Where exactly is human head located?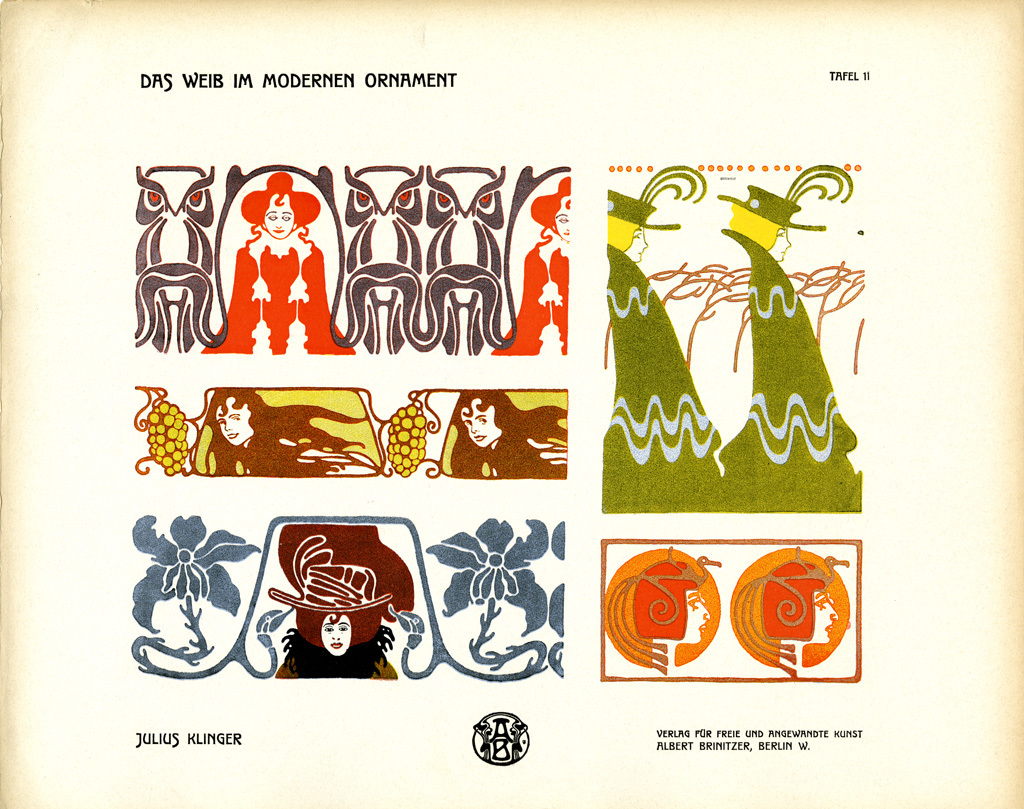
Its bounding box is {"x1": 298, "y1": 606, "x2": 374, "y2": 660}.
